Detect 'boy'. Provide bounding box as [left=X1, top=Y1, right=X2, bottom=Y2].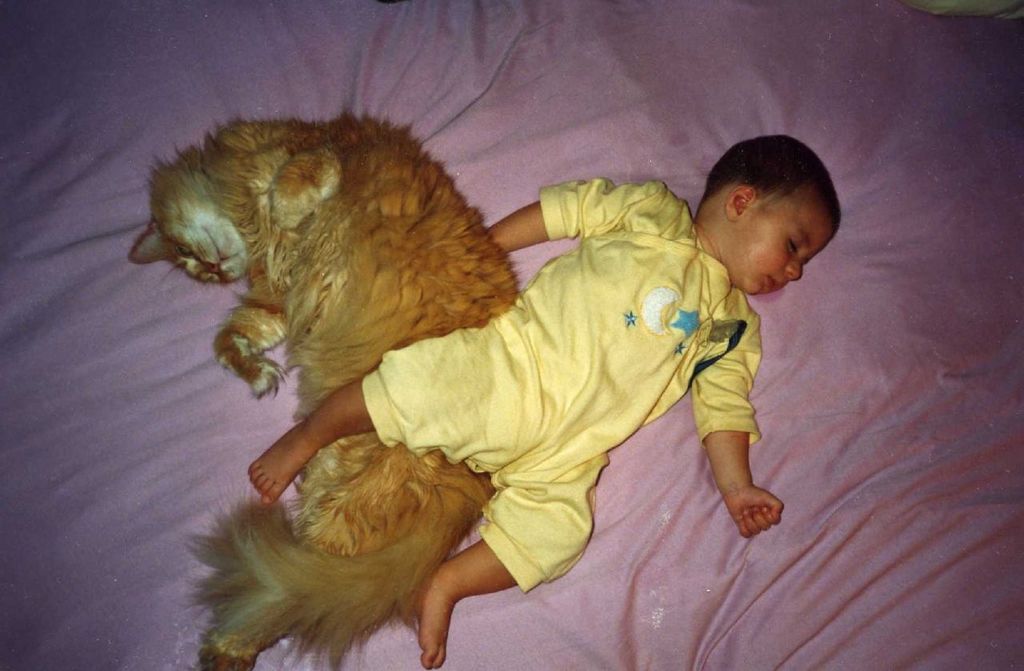
[left=239, top=130, right=875, bottom=670].
